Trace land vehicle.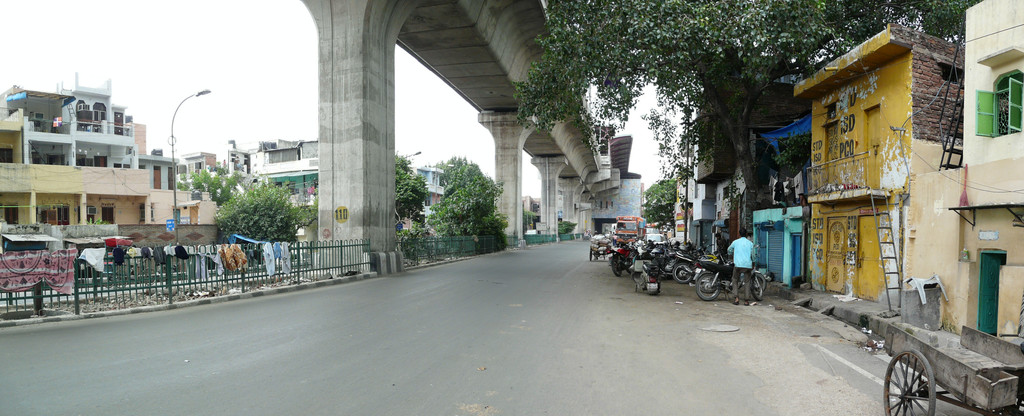
Traced to [614,214,647,245].
